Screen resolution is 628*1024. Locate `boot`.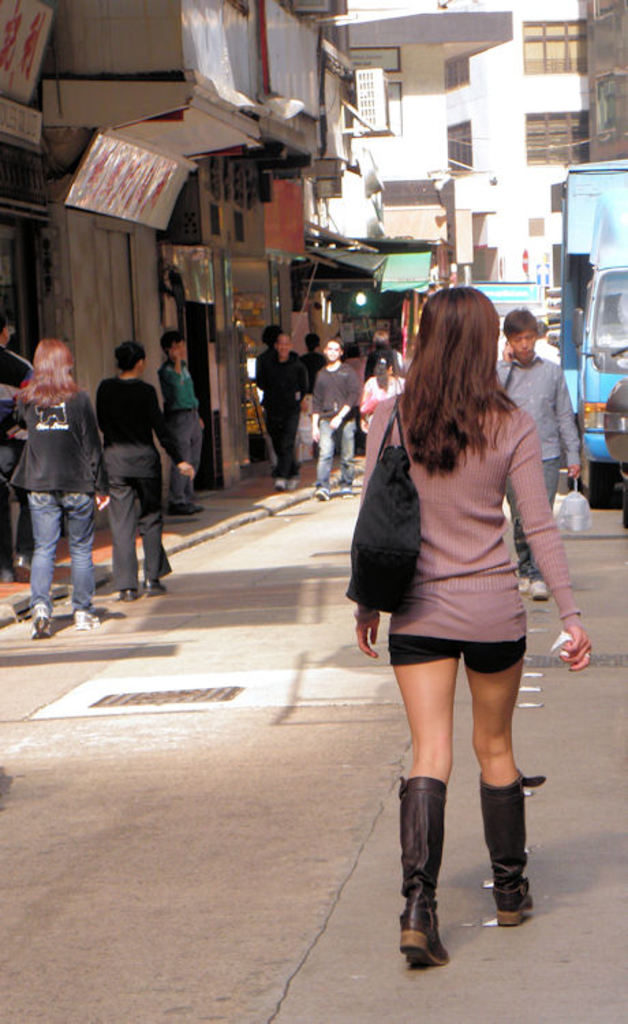
BBox(475, 777, 539, 930).
